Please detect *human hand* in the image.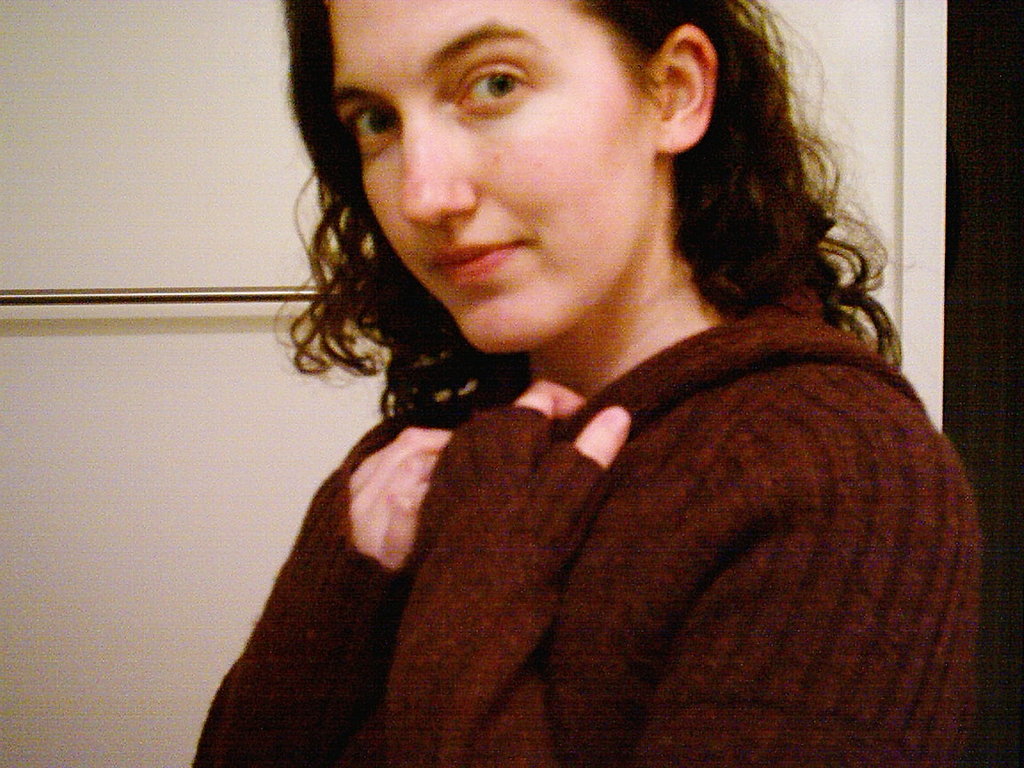
bbox(513, 377, 632, 467).
